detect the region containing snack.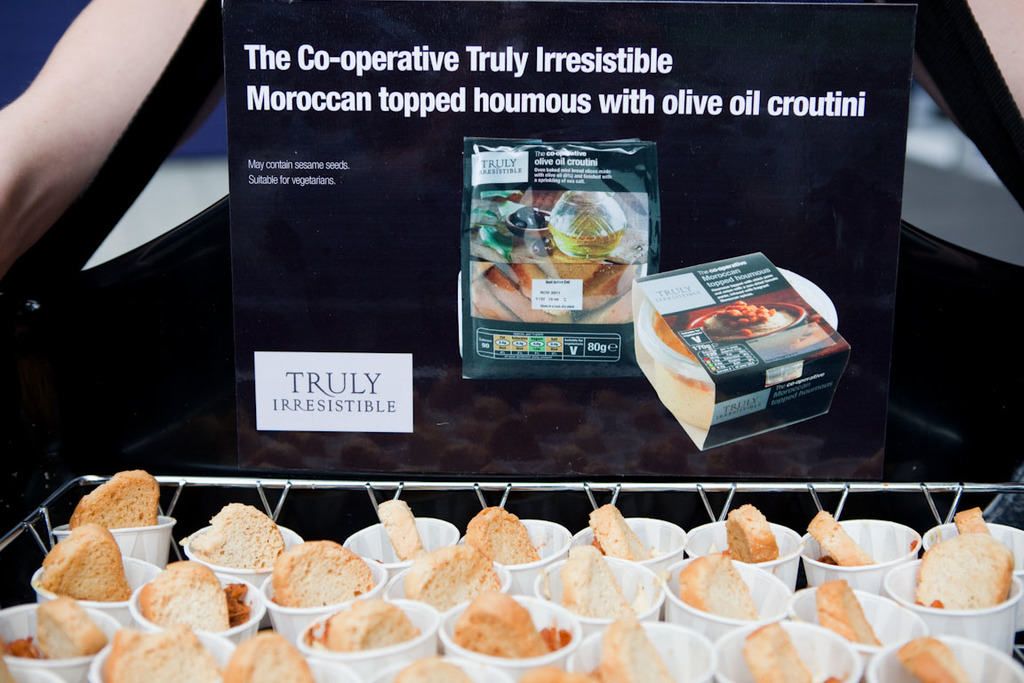
crop(814, 579, 881, 646).
